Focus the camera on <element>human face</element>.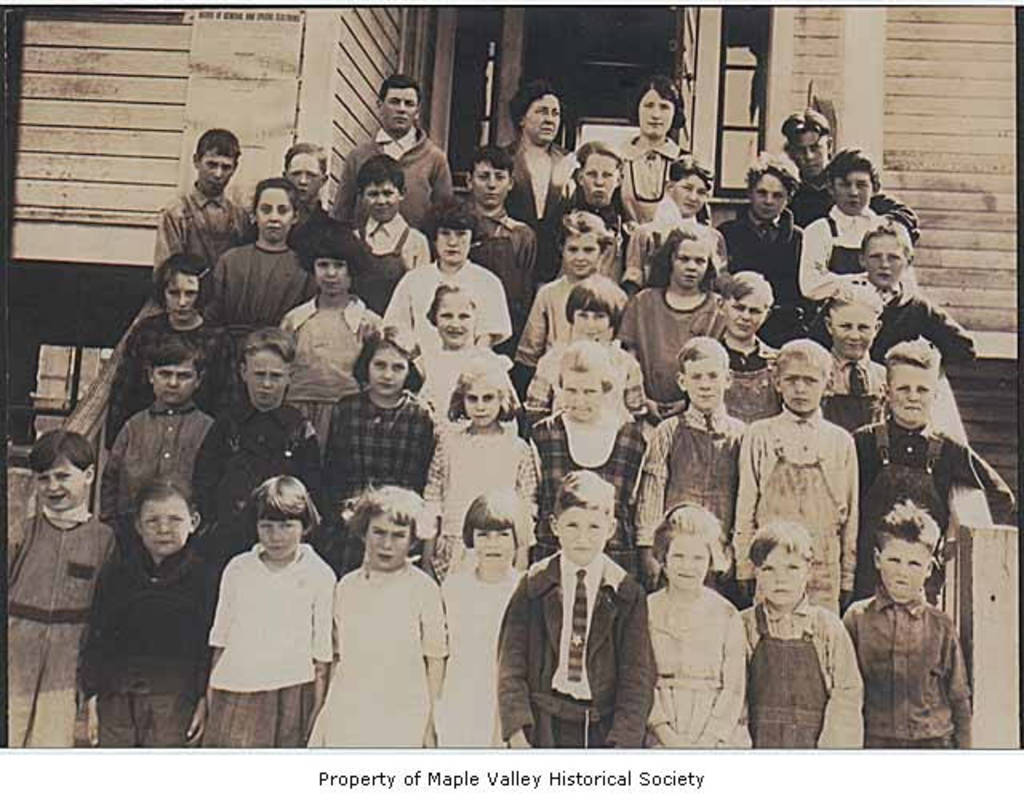
Focus region: x1=360, y1=517, x2=413, y2=566.
